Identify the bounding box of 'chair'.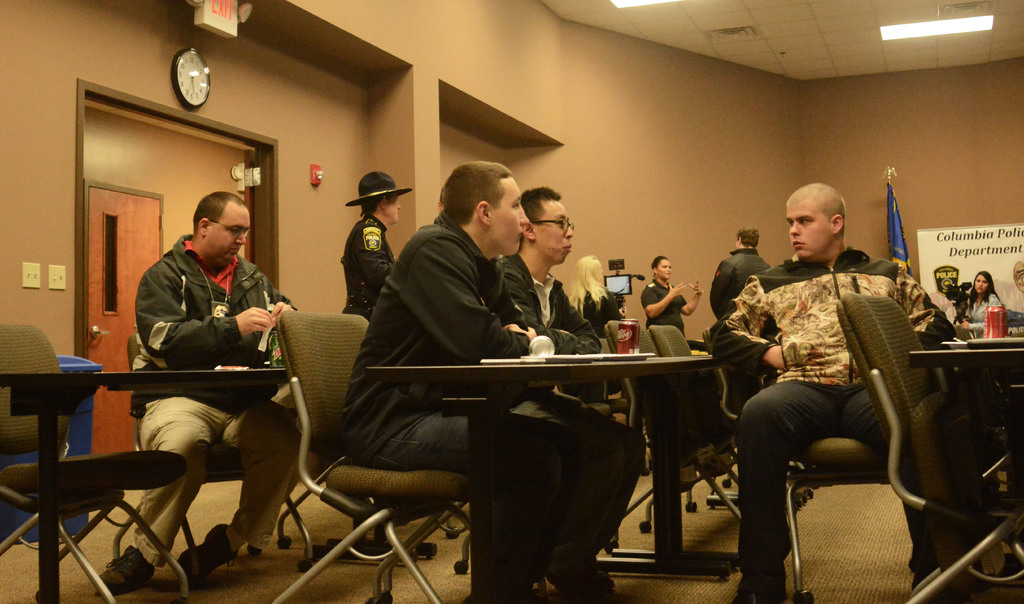
pyautogui.locateOnScreen(259, 316, 475, 603).
